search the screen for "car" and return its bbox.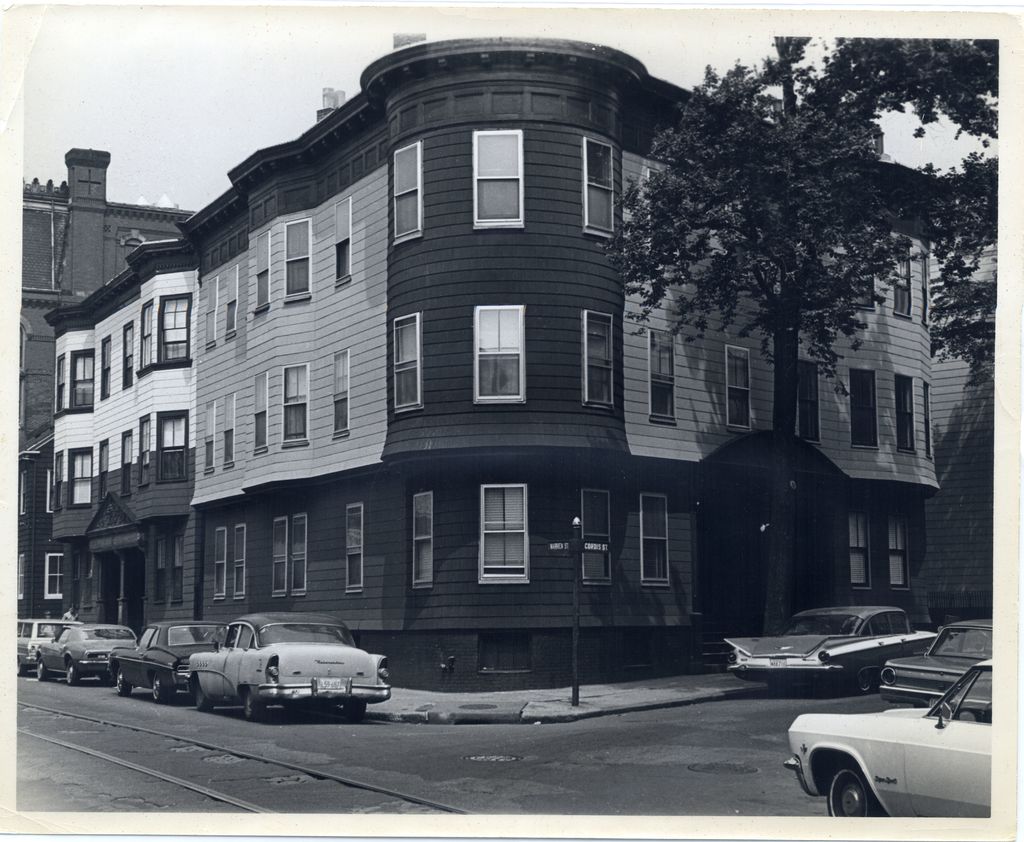
Found: [left=186, top=613, right=385, bottom=718].
